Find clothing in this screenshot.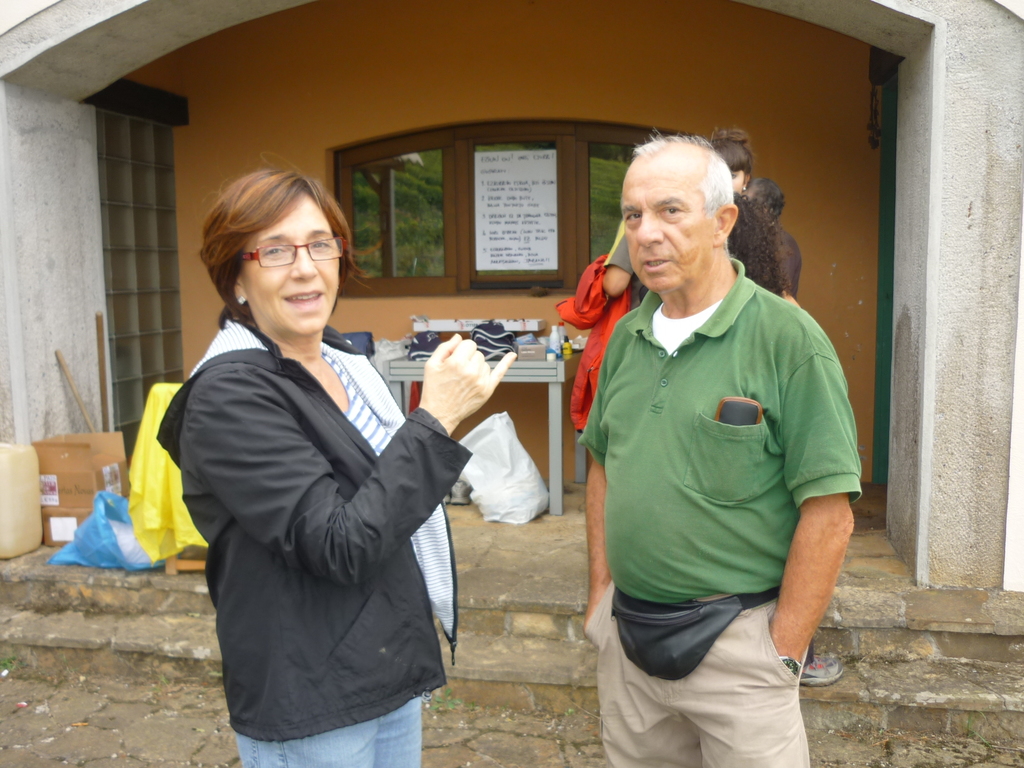
The bounding box for clothing is region(606, 218, 642, 306).
